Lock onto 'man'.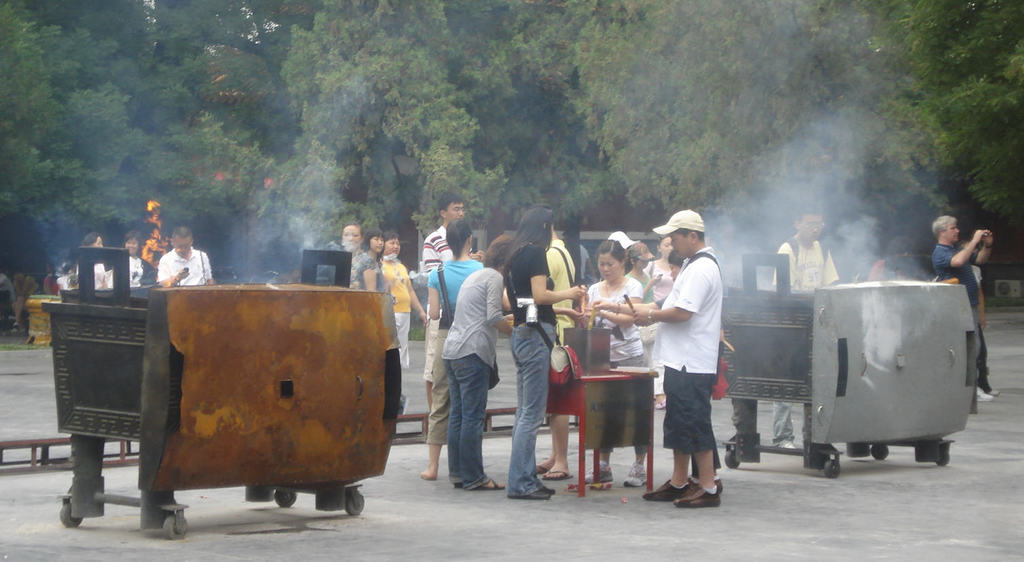
Locked: [x1=927, y1=215, x2=995, y2=415].
